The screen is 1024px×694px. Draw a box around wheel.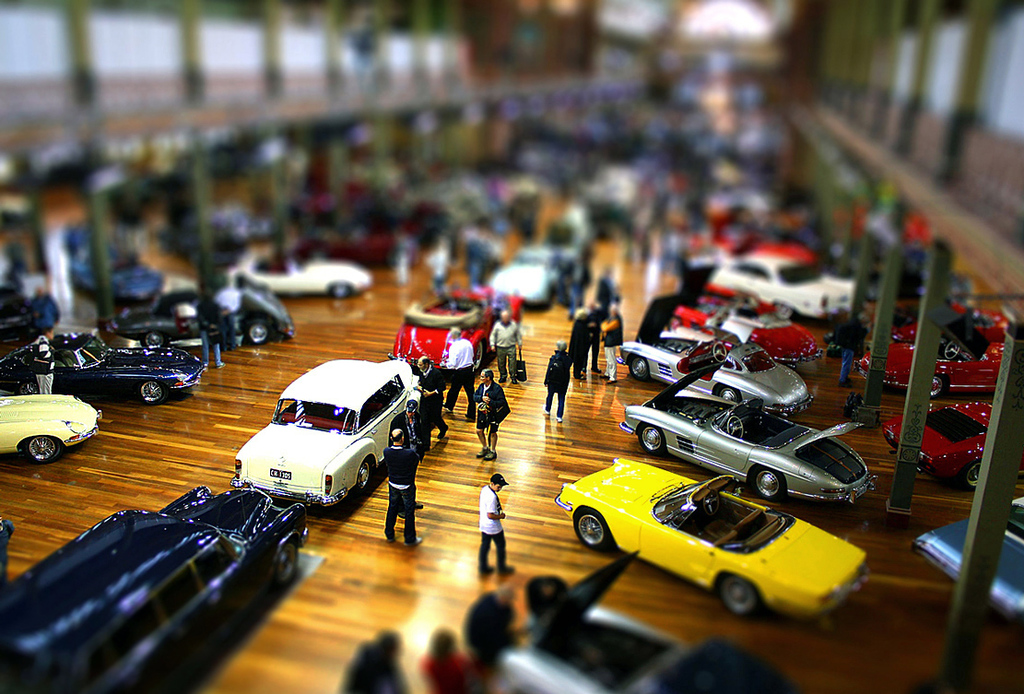
(x1=751, y1=467, x2=782, y2=495).
